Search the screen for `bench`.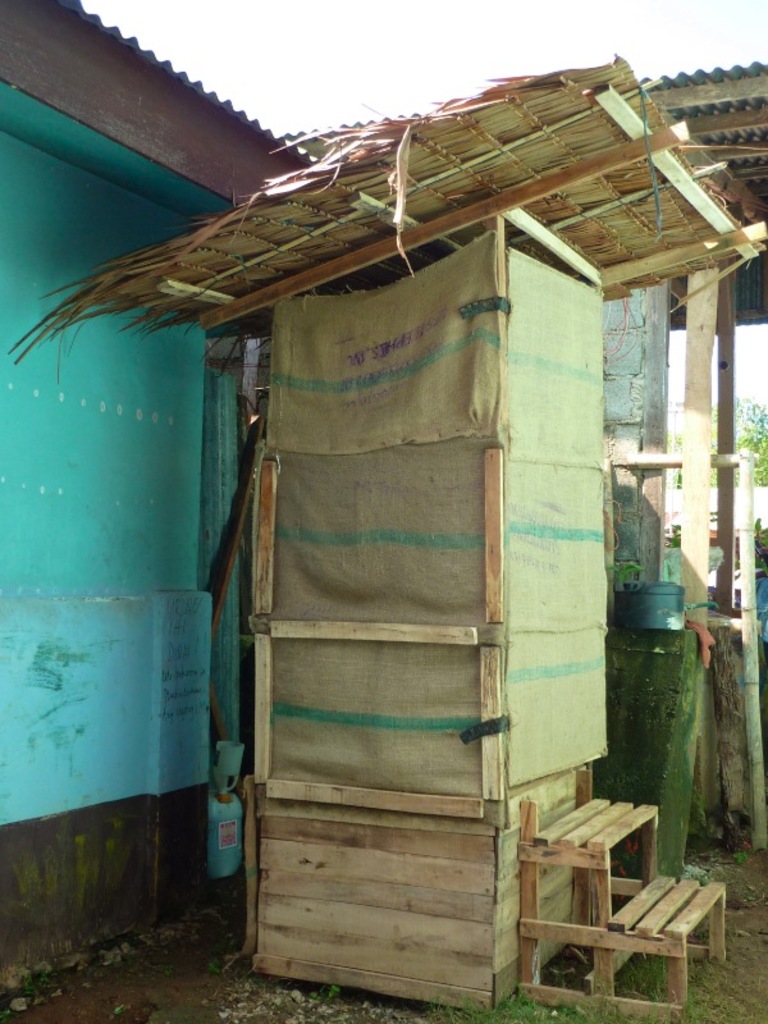
Found at [left=515, top=800, right=723, bottom=1023].
